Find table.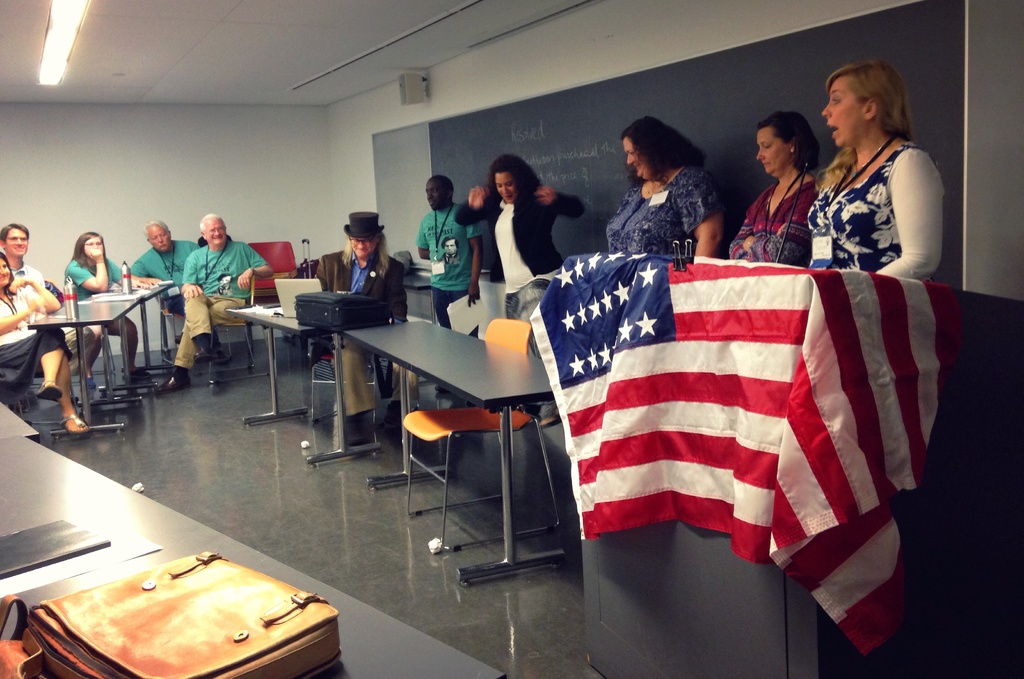
228:304:428:468.
